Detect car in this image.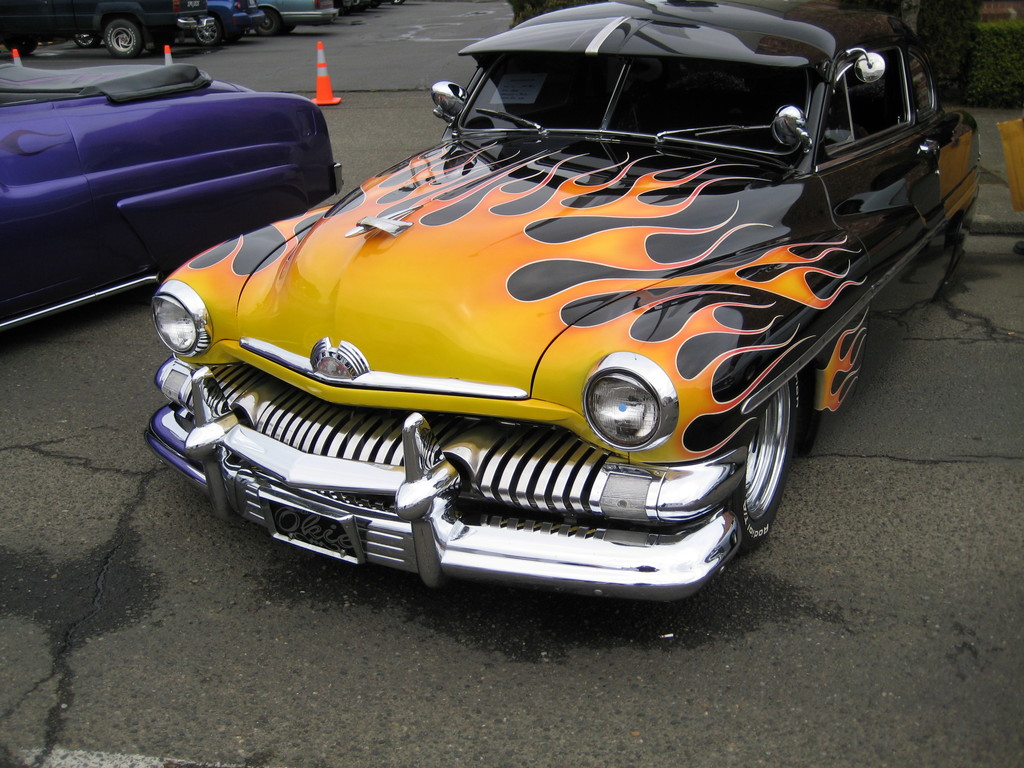
Detection: (left=248, top=0, right=344, bottom=35).
